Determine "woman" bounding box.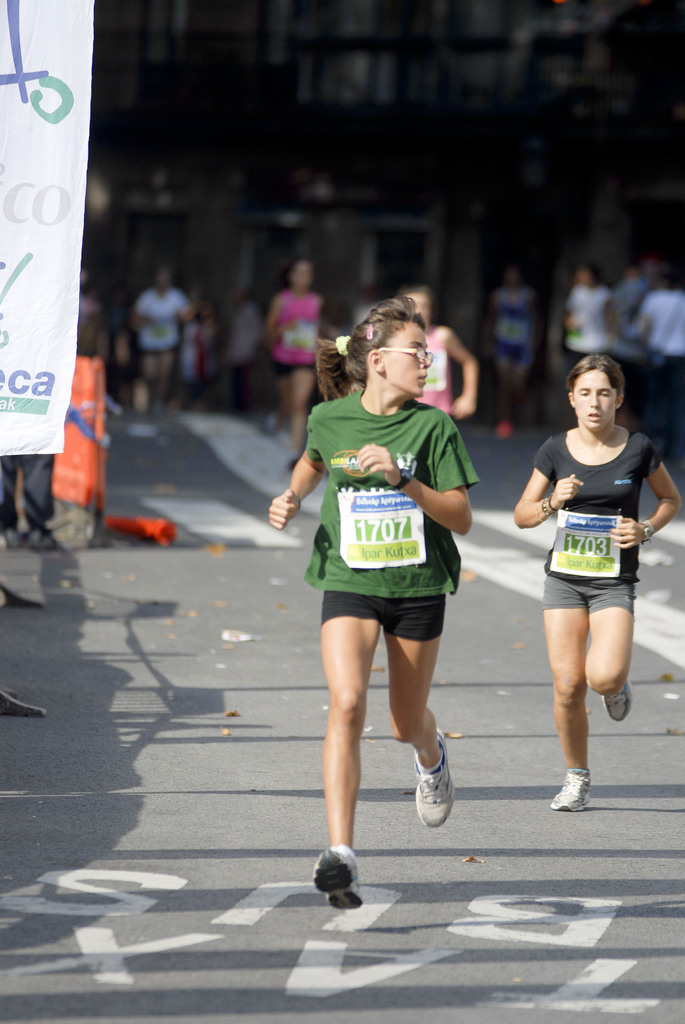
Determined: rect(255, 253, 332, 470).
